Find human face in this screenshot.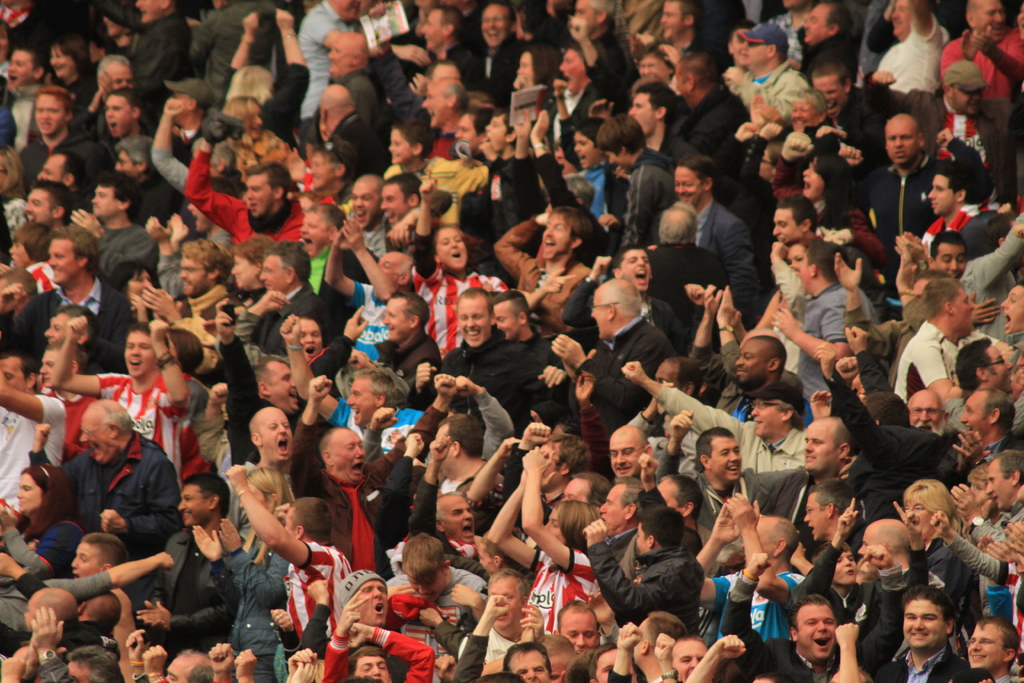
The bounding box for human face is (x1=9, y1=47, x2=35, y2=90).
